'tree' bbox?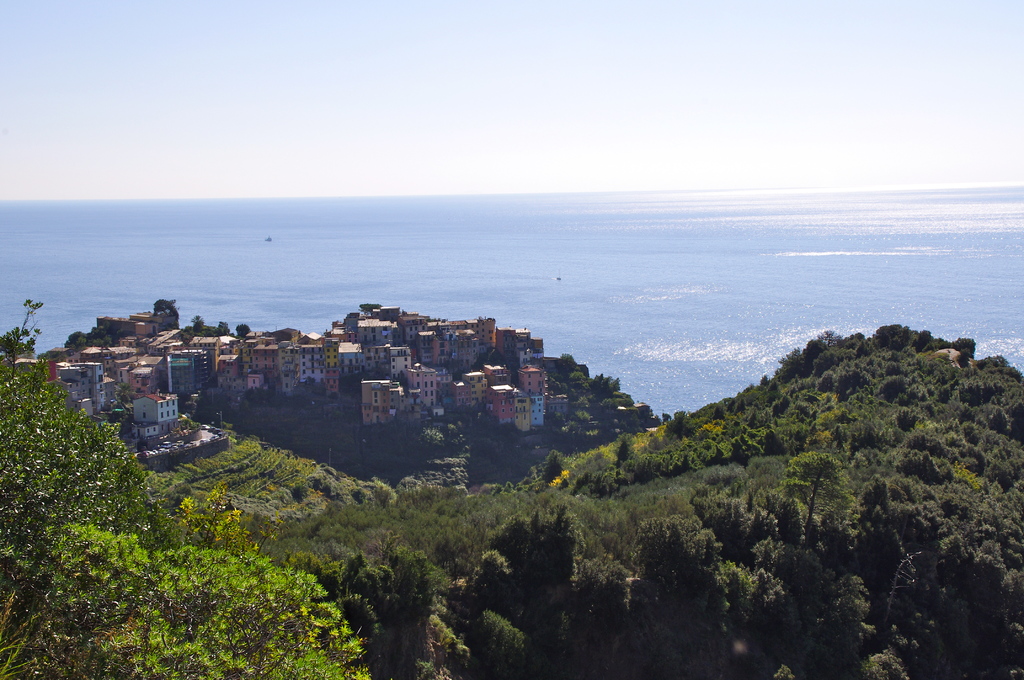
bbox=(454, 554, 550, 668)
